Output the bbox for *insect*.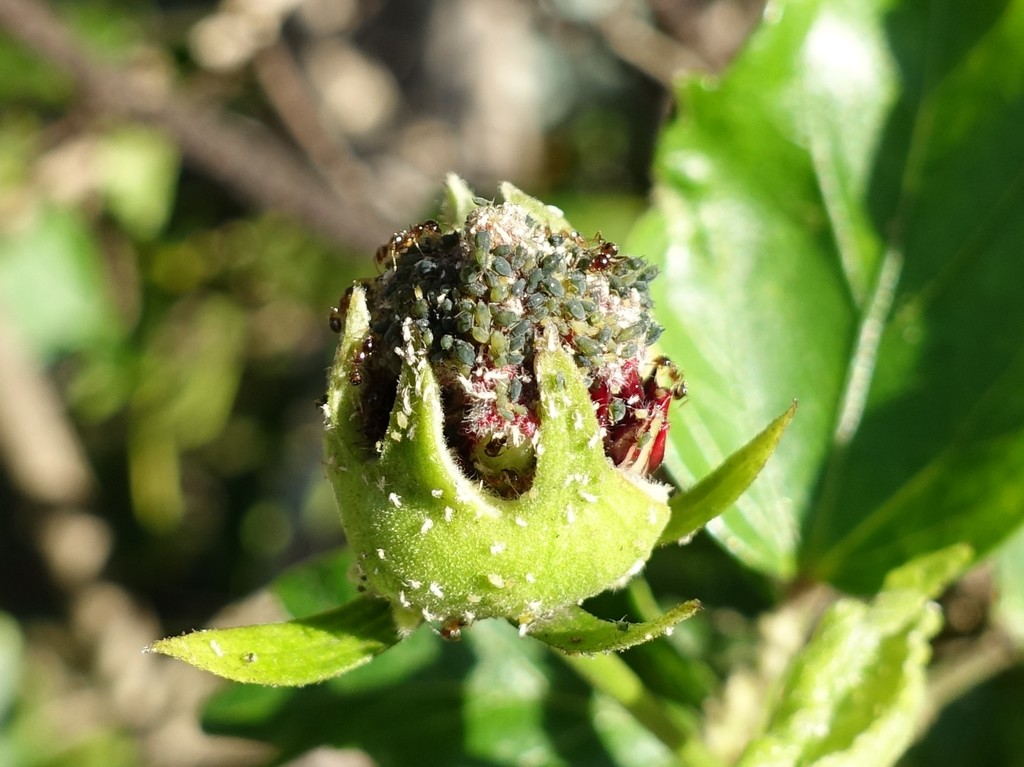
[left=519, top=621, right=529, bottom=639].
